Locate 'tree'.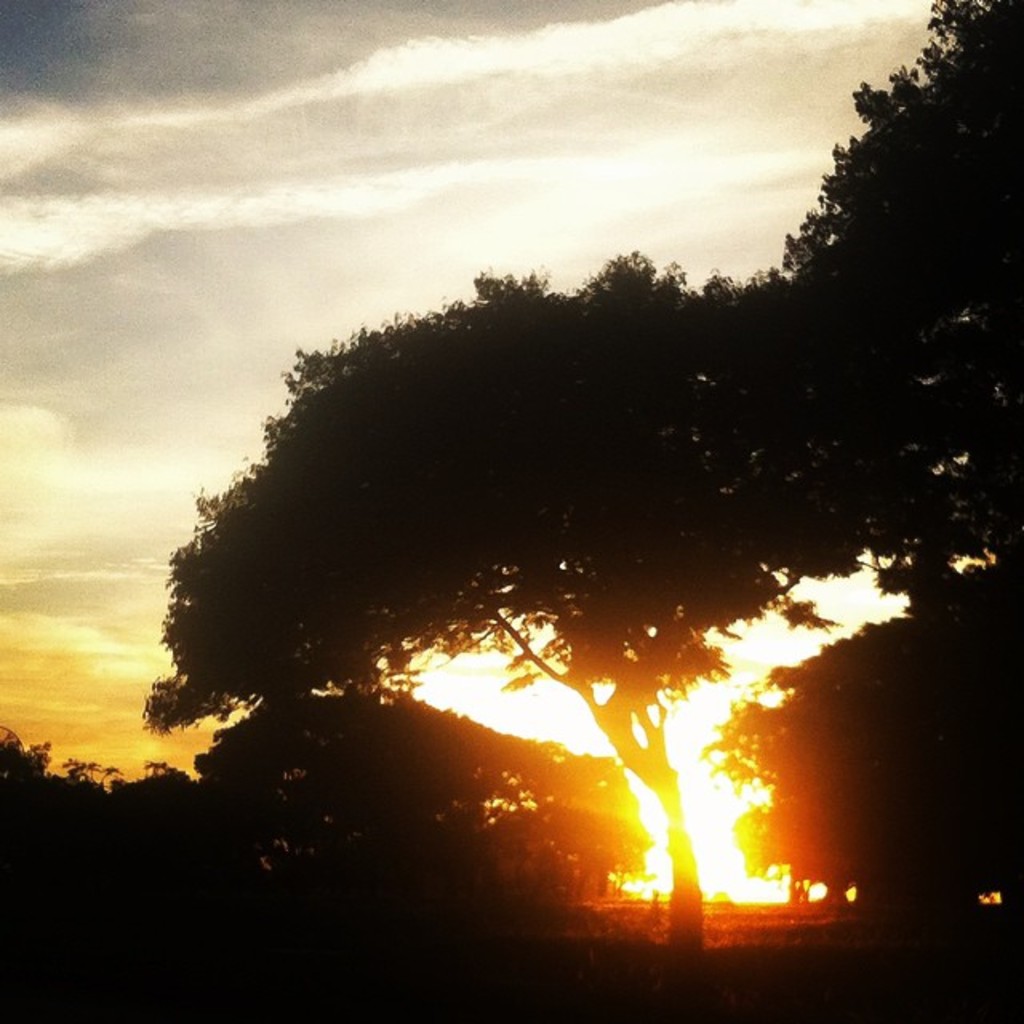
Bounding box: pyautogui.locateOnScreen(752, 0, 1022, 632).
